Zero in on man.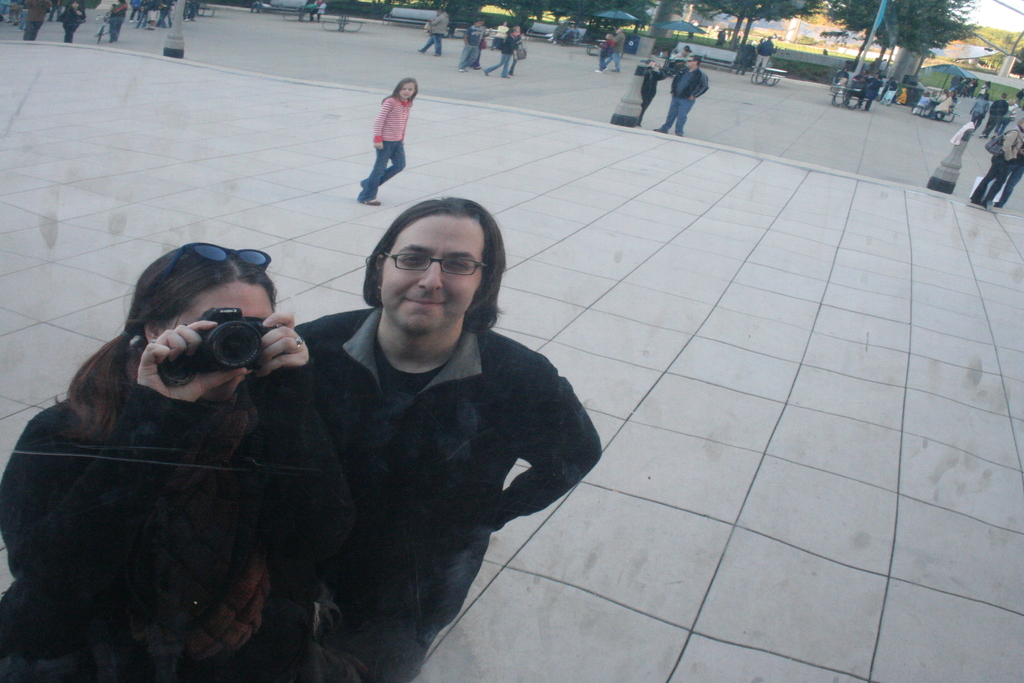
Zeroed in: left=656, top=53, right=708, bottom=136.
